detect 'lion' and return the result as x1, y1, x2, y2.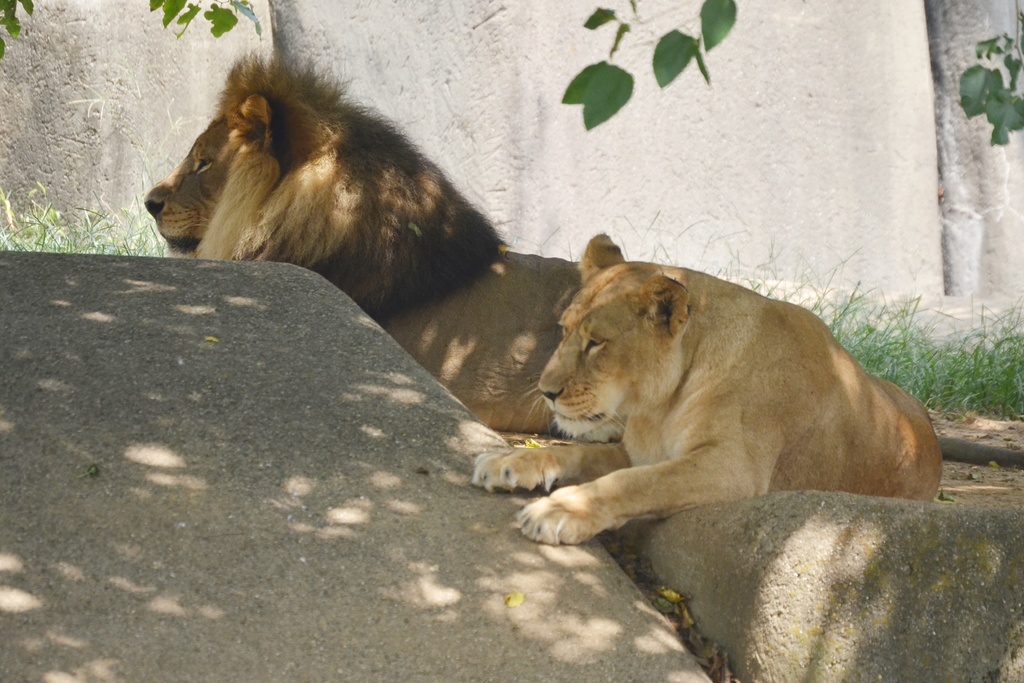
143, 50, 580, 430.
